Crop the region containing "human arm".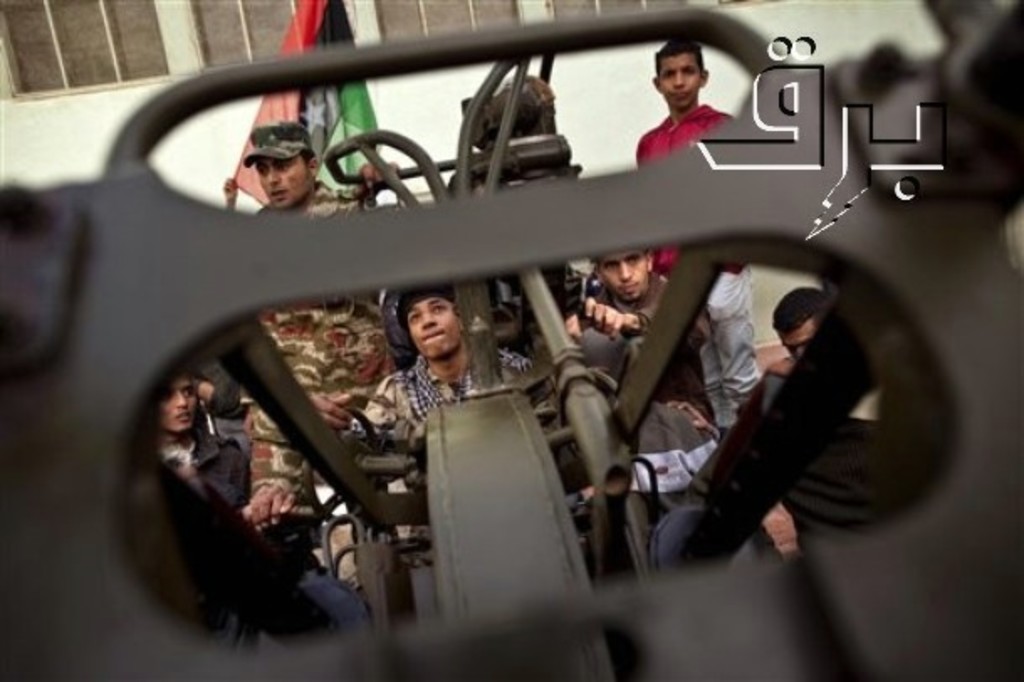
Crop region: 309/381/426/454.
